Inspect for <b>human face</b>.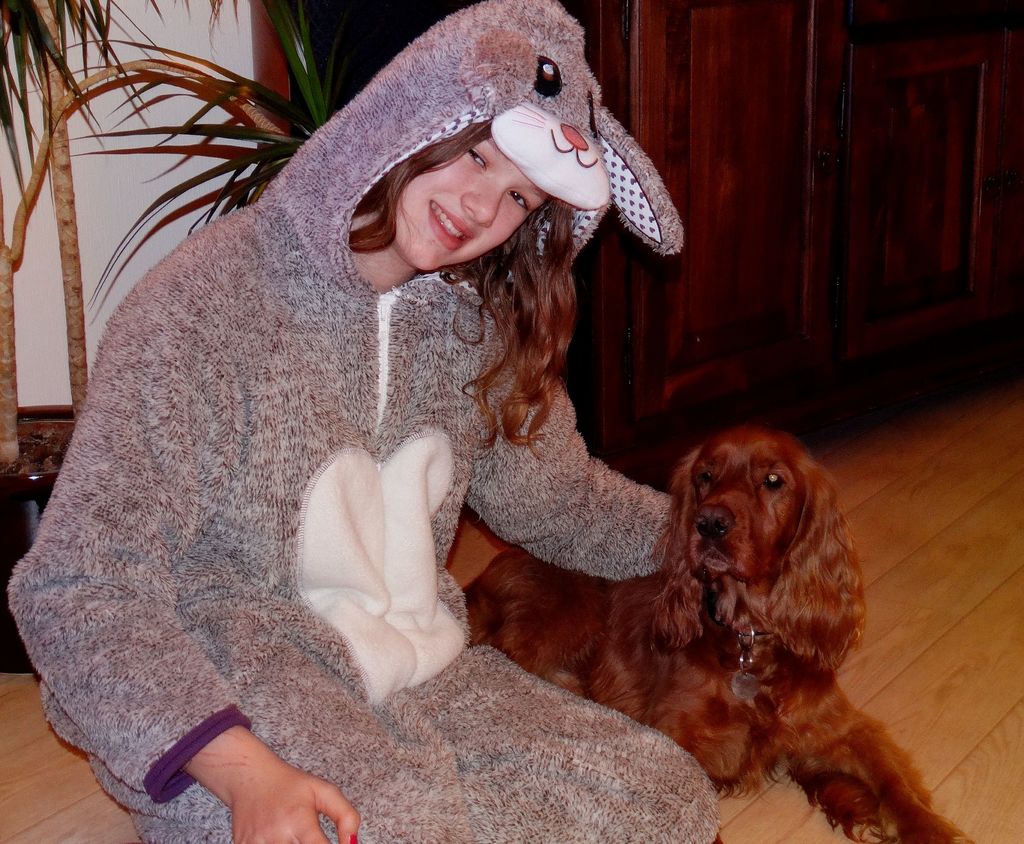
Inspection: <region>393, 135, 547, 268</region>.
